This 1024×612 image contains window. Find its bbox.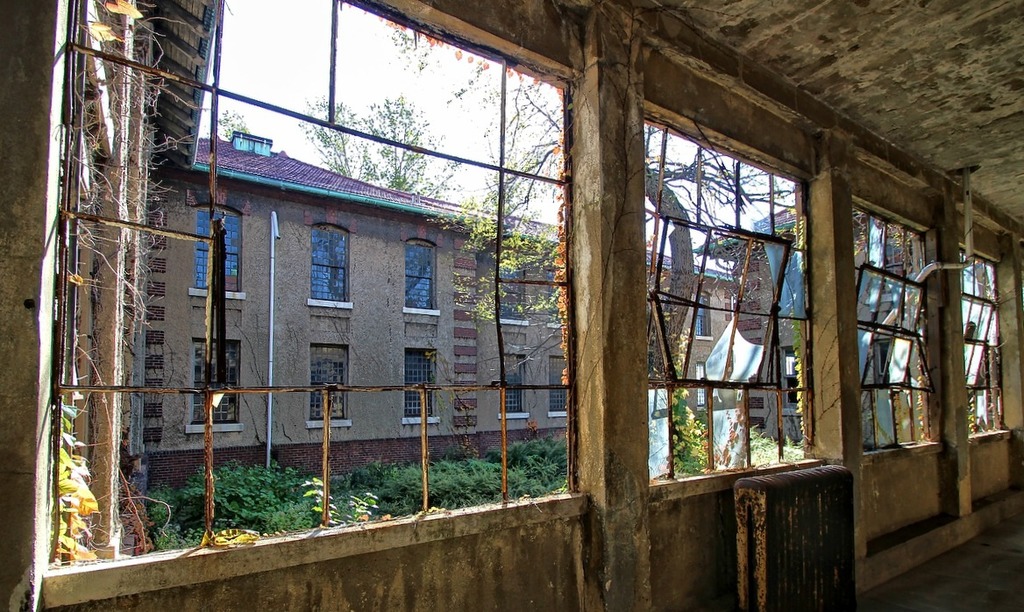
[544, 269, 562, 332].
